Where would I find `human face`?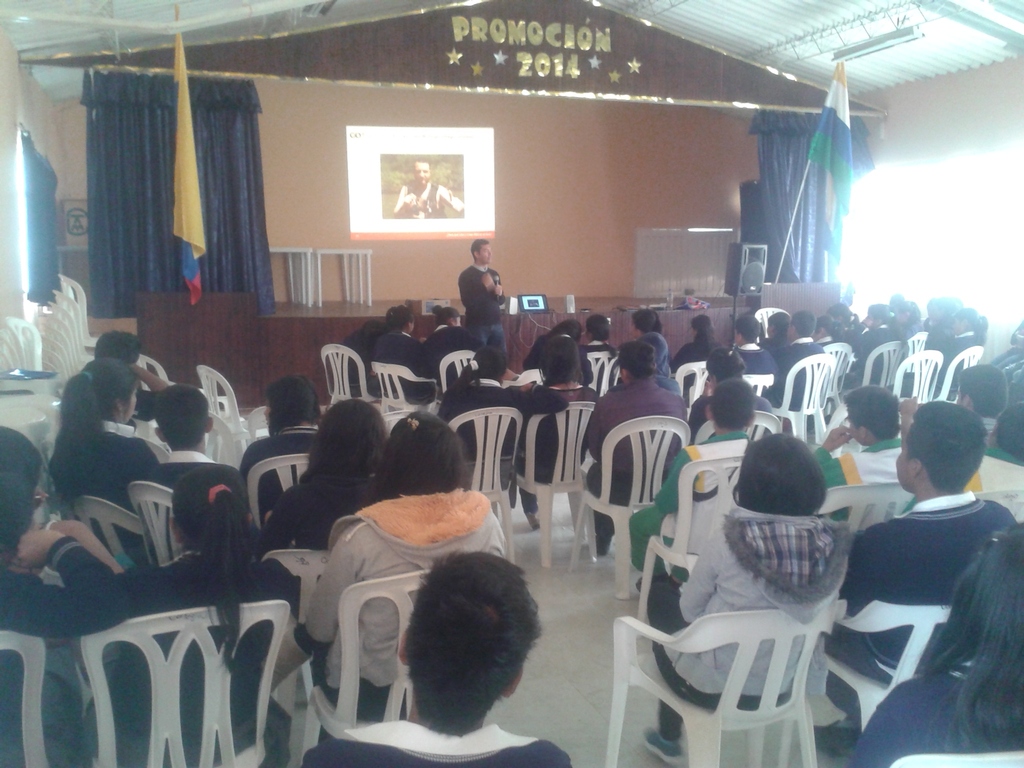
At rect(955, 387, 966, 407).
